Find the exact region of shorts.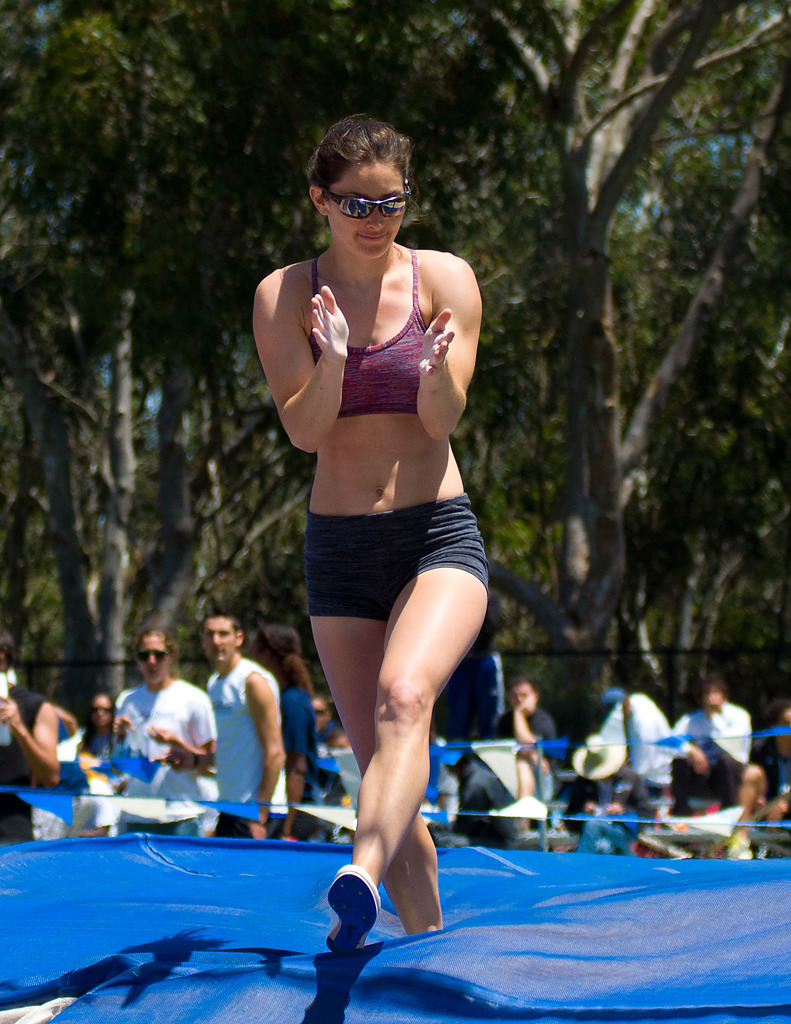
Exact region: locate(275, 511, 493, 630).
